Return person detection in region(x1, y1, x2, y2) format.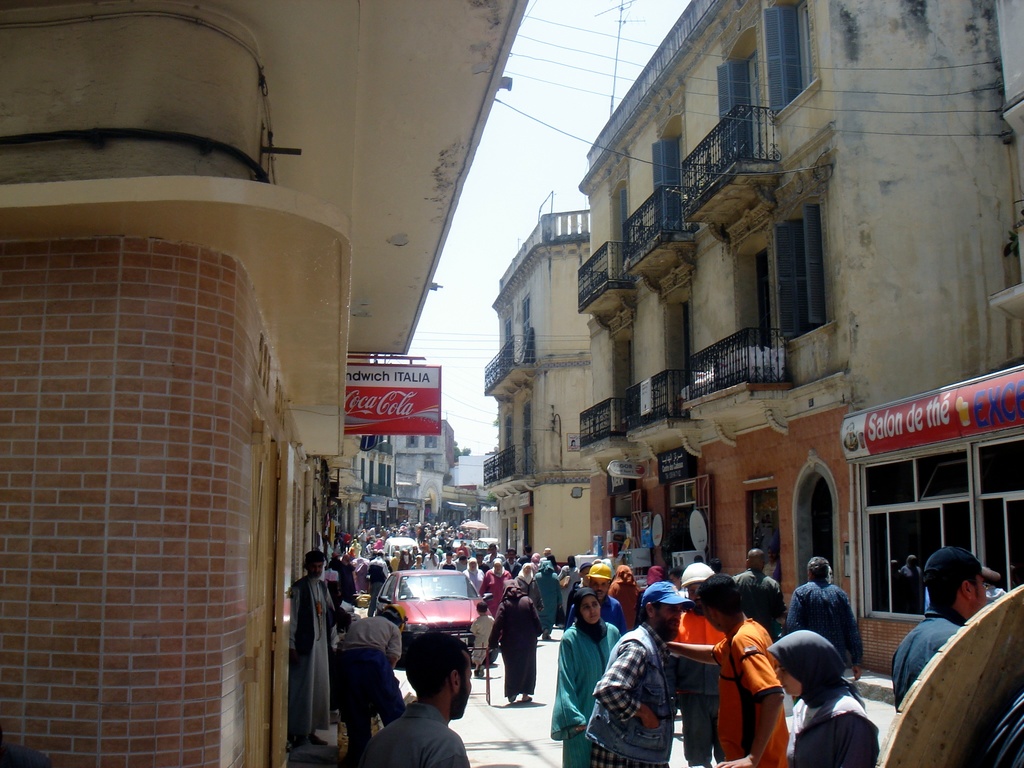
region(614, 566, 643, 625).
